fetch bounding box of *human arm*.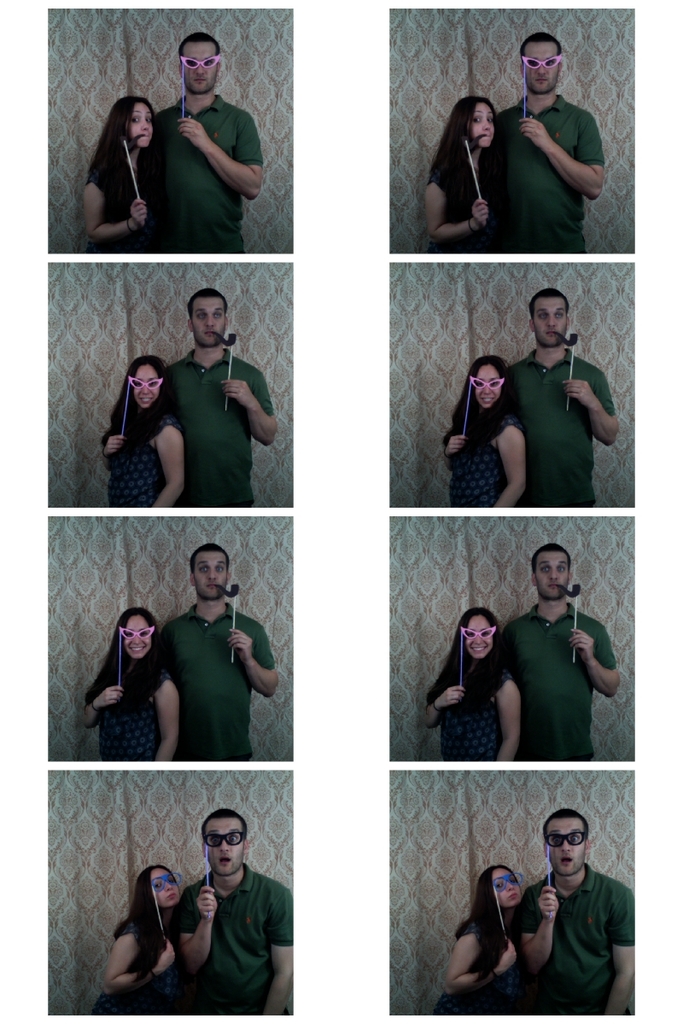
Bbox: box=[102, 928, 158, 993].
